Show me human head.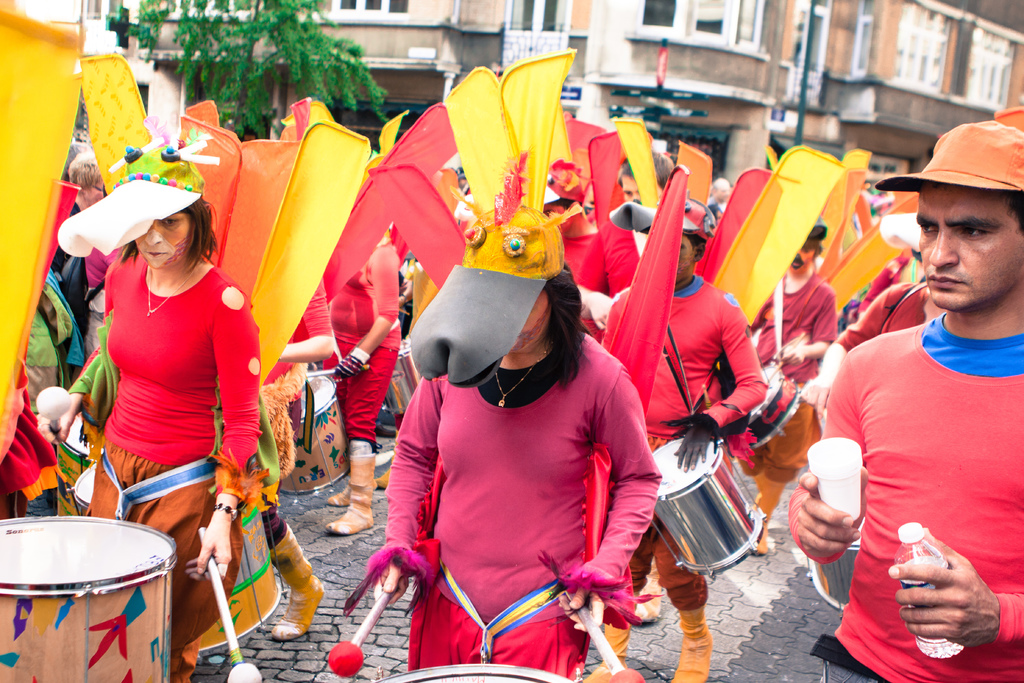
human head is here: {"left": 665, "top": 217, "right": 707, "bottom": 286}.
